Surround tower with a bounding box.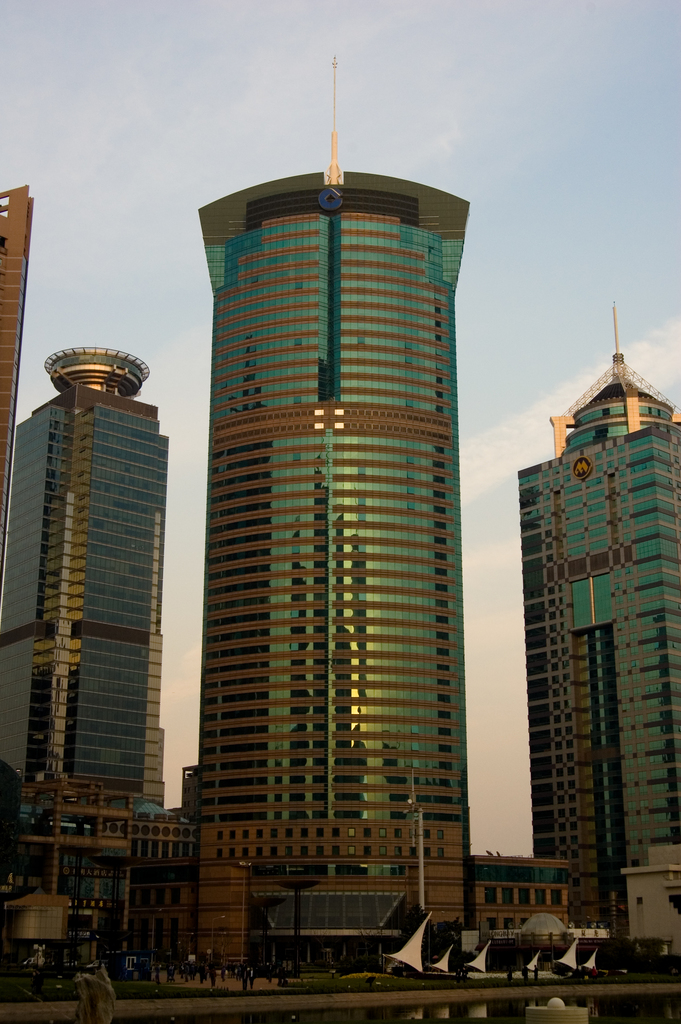
[165,105,504,957].
